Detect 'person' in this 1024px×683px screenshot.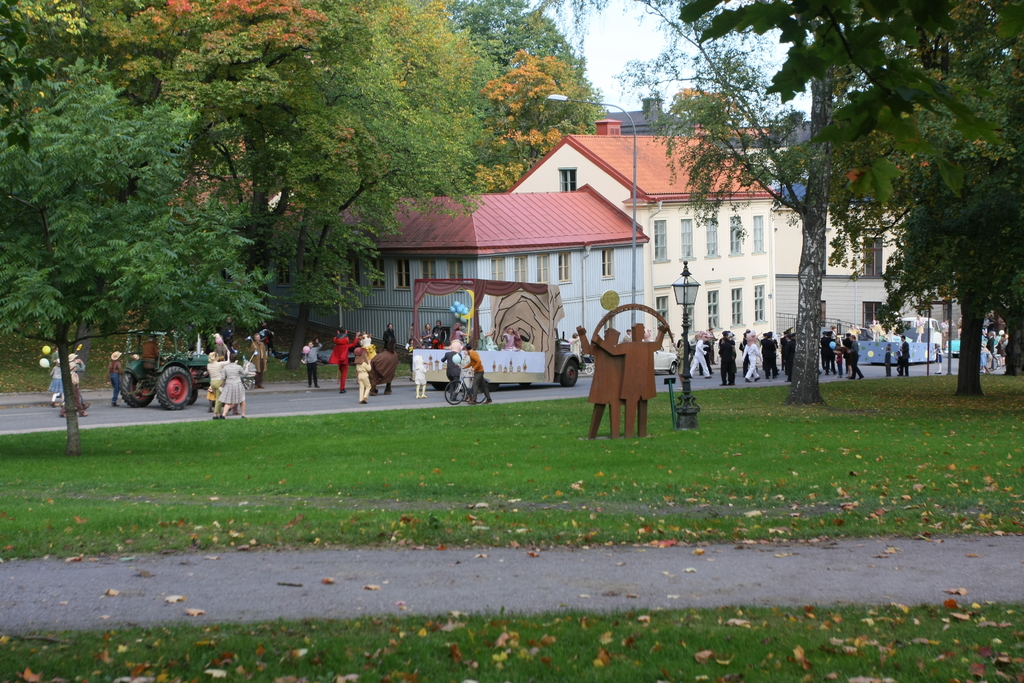
Detection: box(411, 355, 431, 398).
